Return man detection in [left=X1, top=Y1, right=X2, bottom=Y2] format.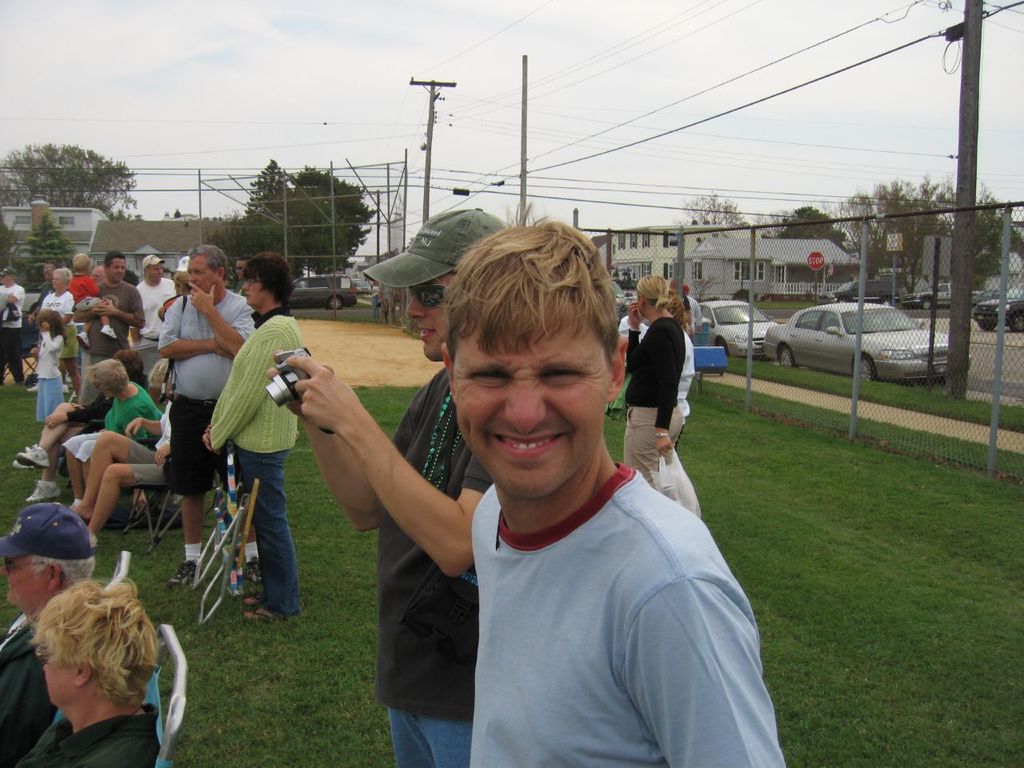
[left=236, top=254, right=254, bottom=294].
